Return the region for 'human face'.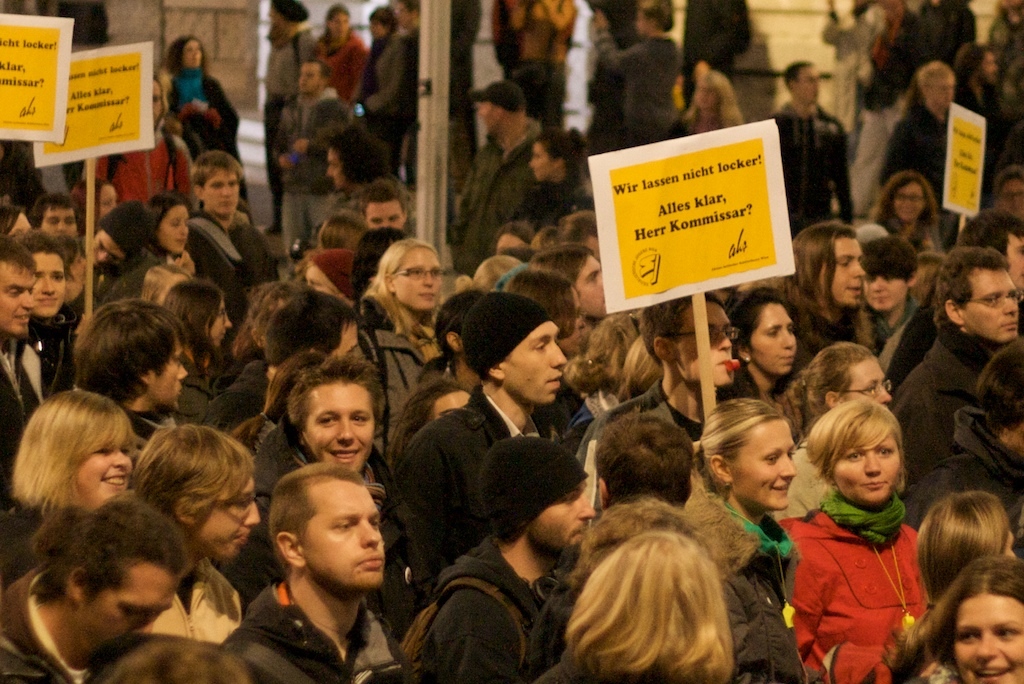
locate(305, 379, 369, 469).
